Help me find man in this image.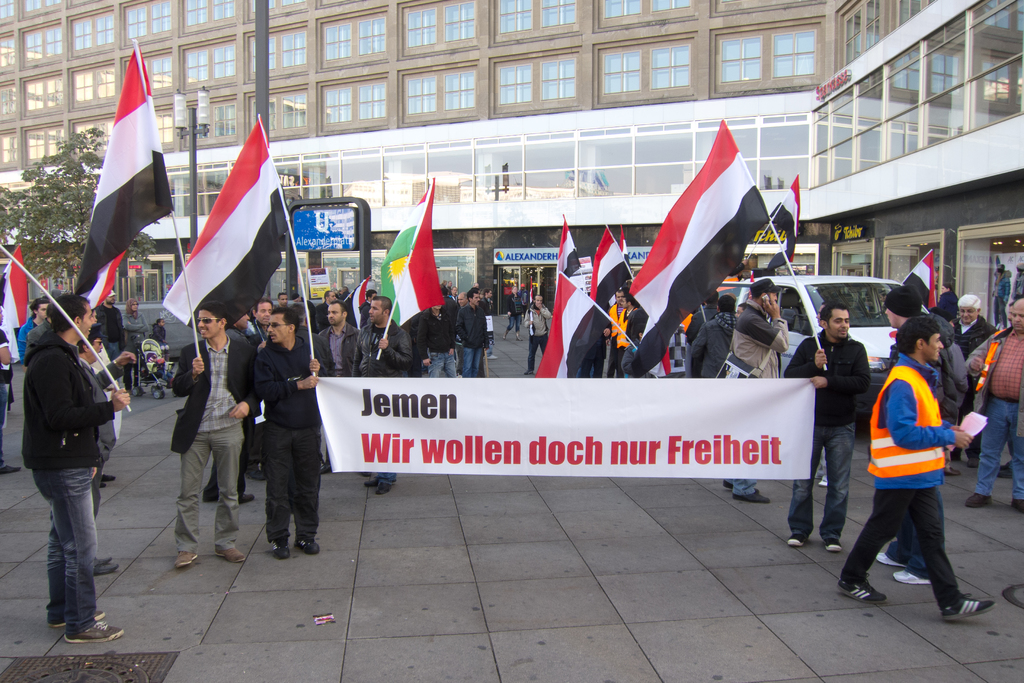
Found it: bbox=(612, 295, 640, 372).
